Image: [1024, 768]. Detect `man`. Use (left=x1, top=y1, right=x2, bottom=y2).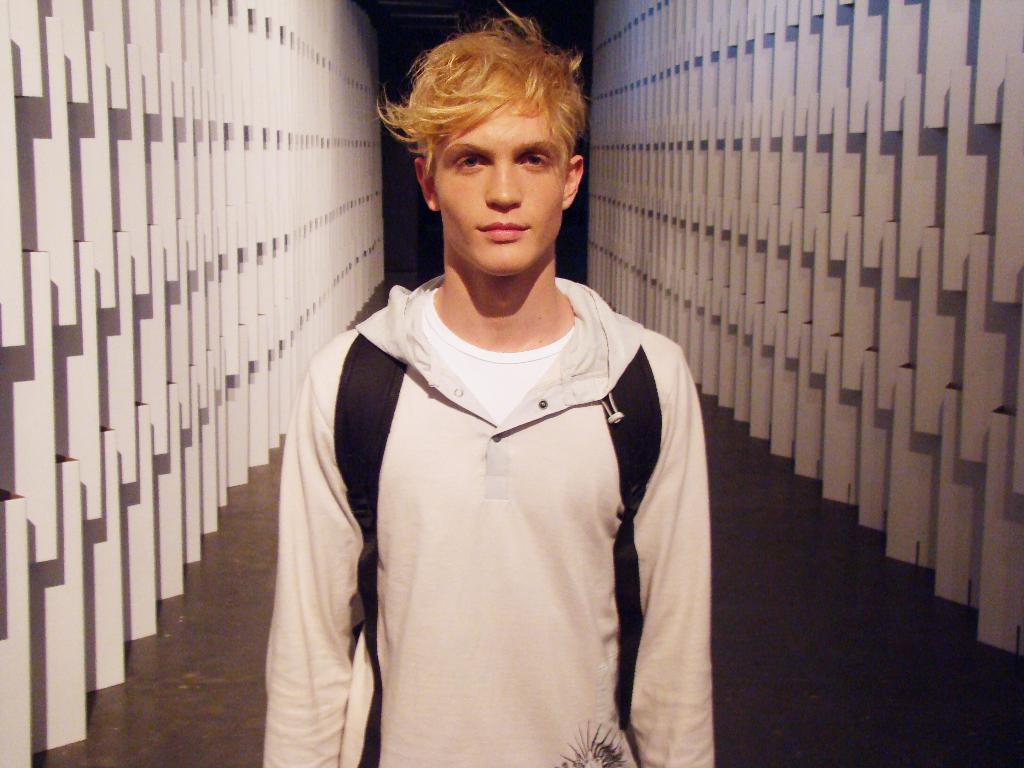
(left=270, top=13, right=731, bottom=758).
